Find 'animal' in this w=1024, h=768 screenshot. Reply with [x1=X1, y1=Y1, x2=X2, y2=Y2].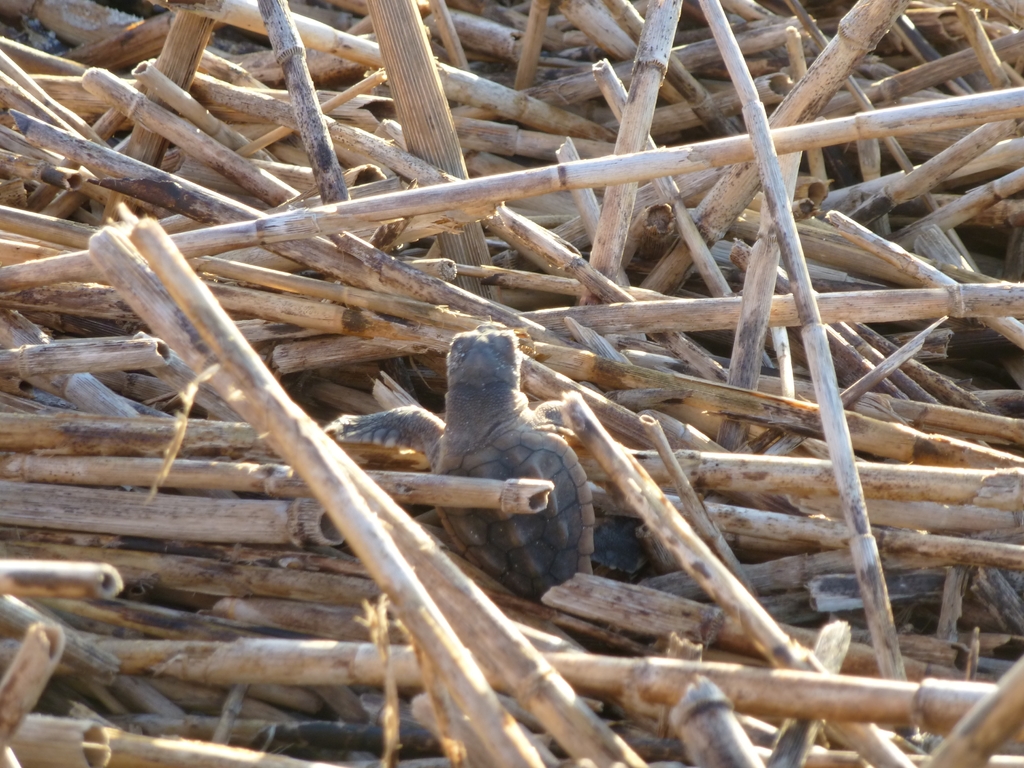
[x1=330, y1=317, x2=646, y2=602].
